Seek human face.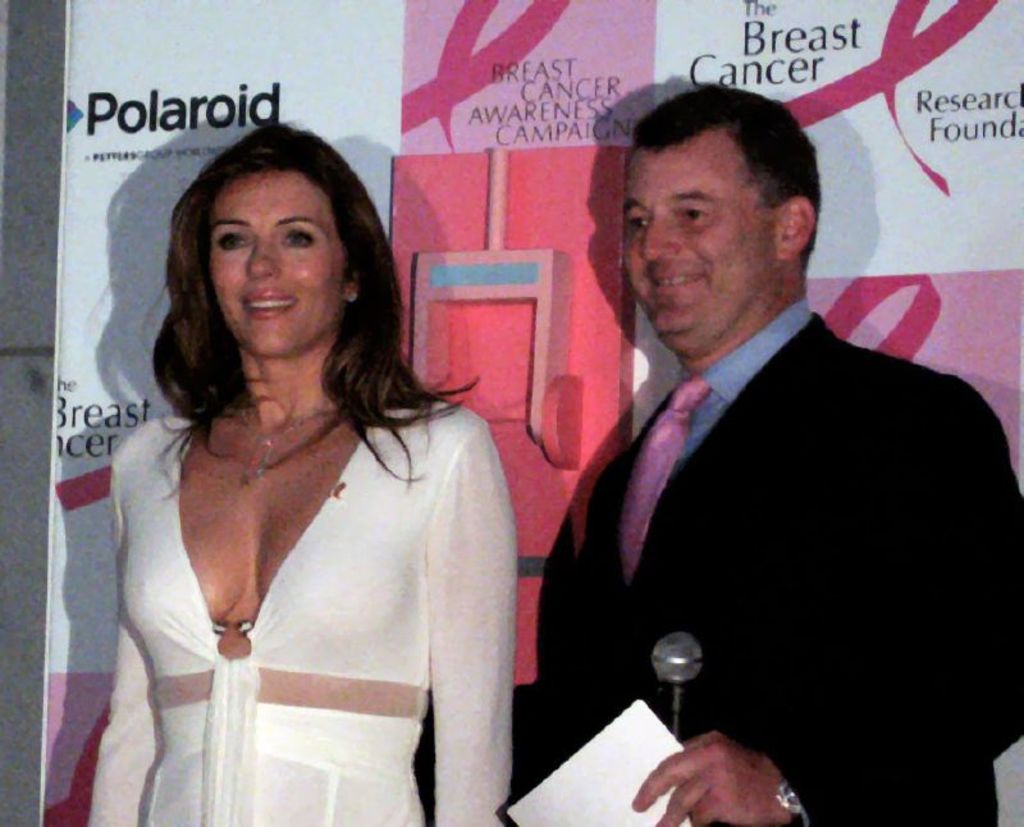
<box>626,128,778,356</box>.
